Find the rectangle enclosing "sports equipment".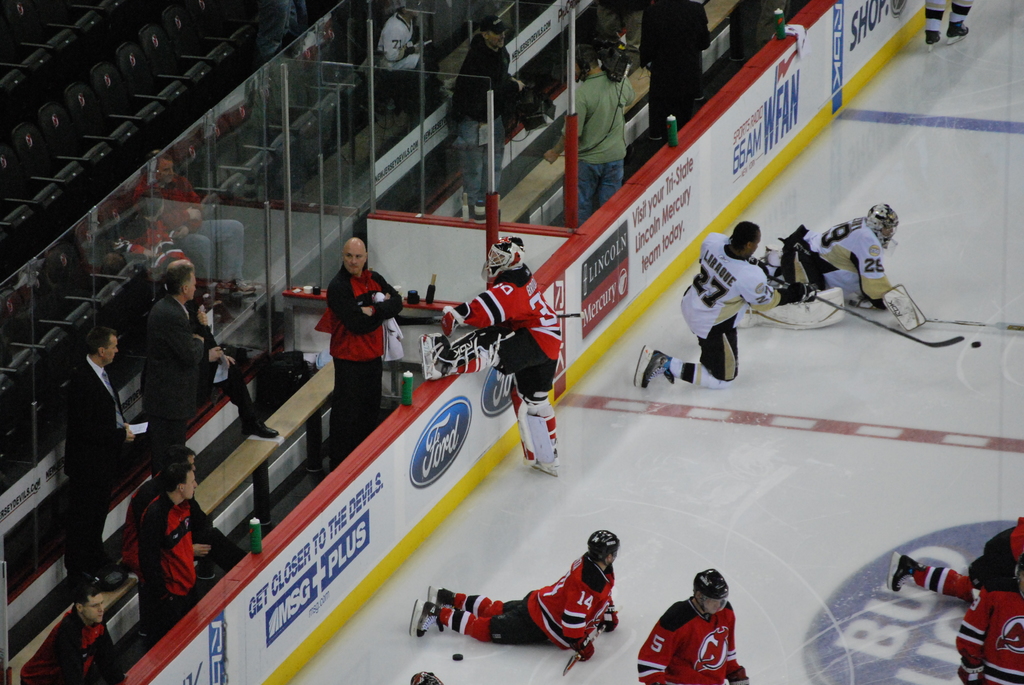
[left=957, top=660, right=987, bottom=684].
